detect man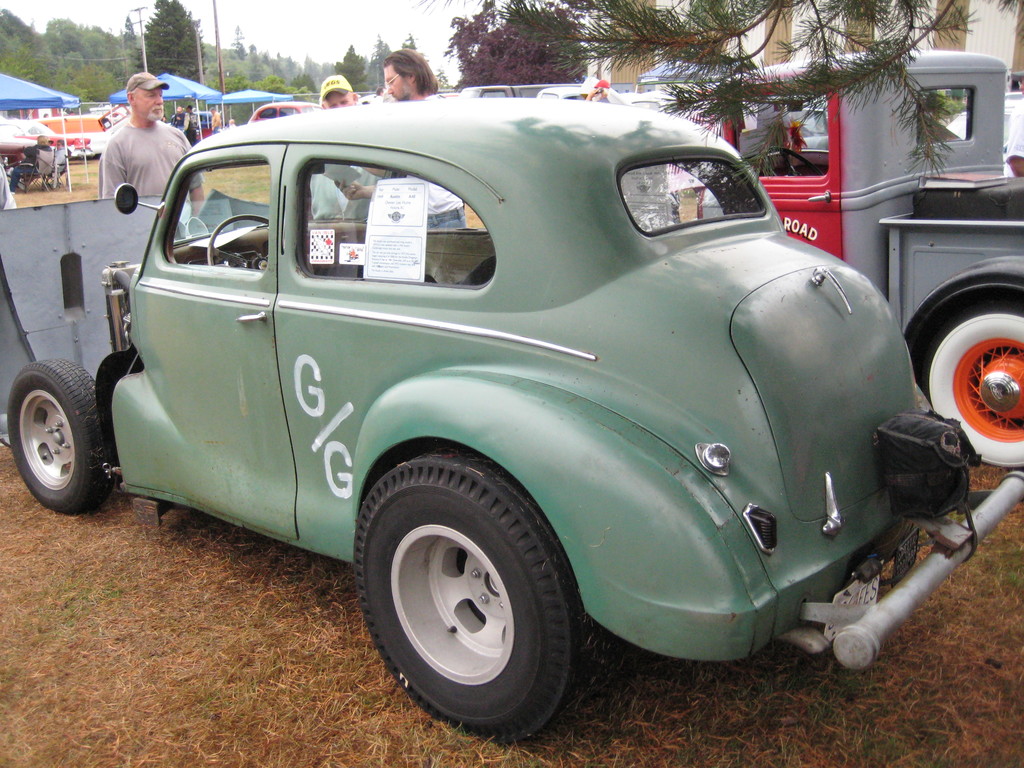
left=309, top=71, right=380, bottom=220
